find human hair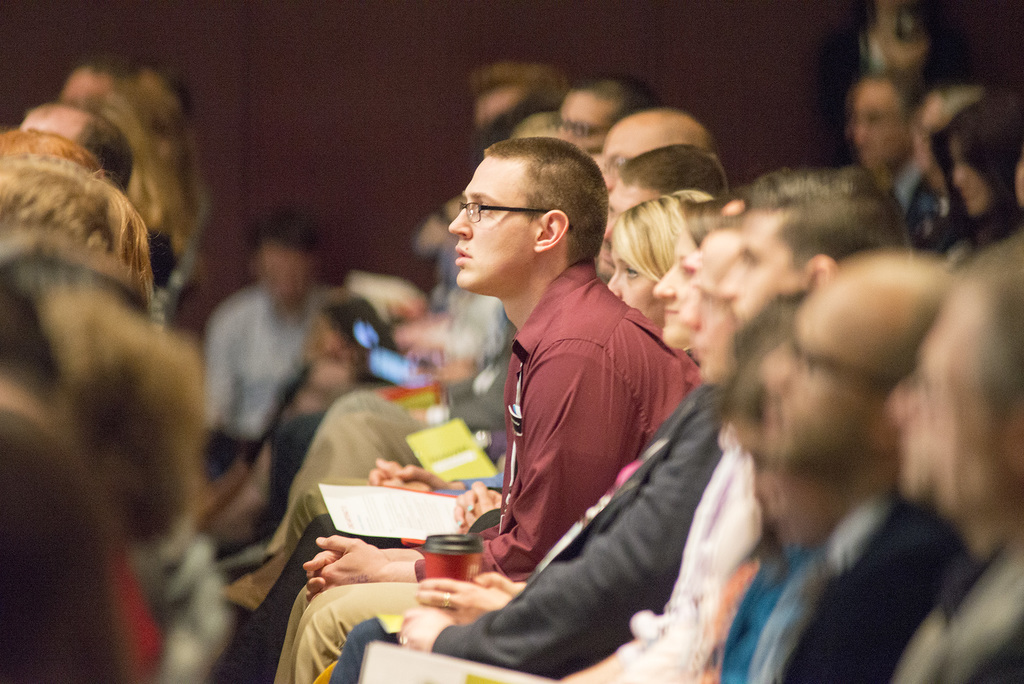
bbox(31, 103, 137, 200)
